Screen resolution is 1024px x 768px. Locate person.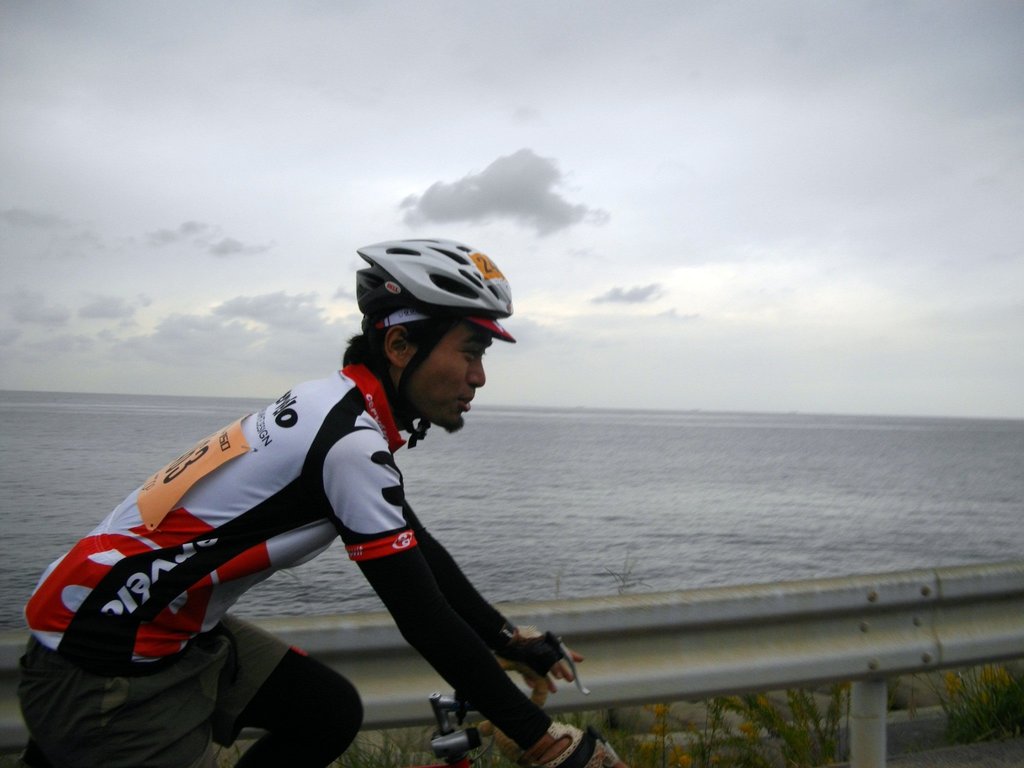
{"left": 17, "top": 232, "right": 584, "bottom": 767}.
